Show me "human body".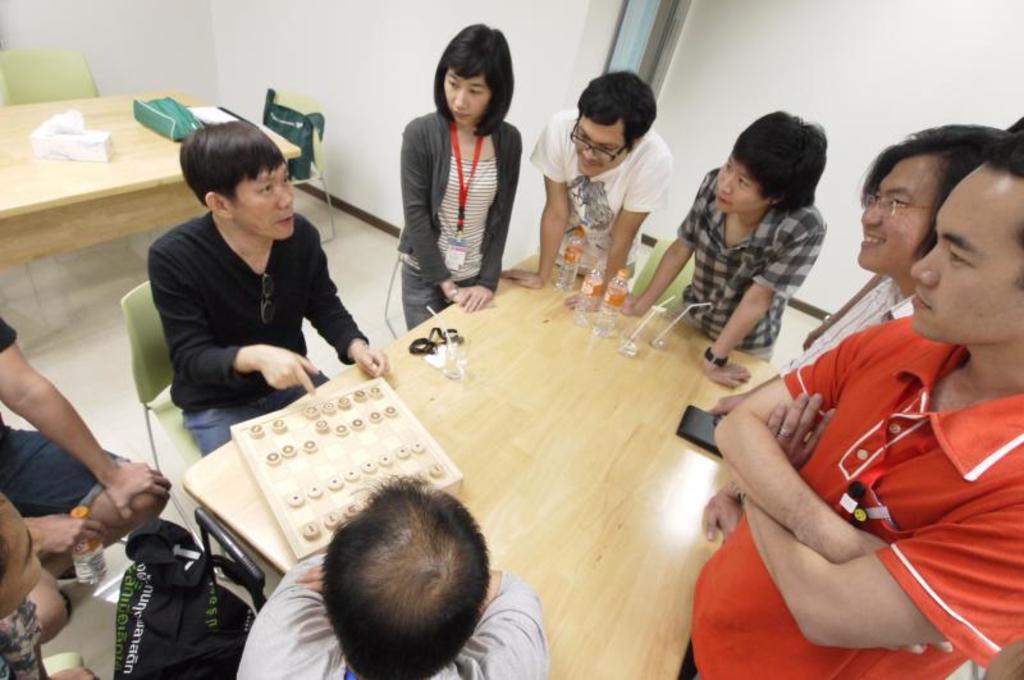
"human body" is here: [left=710, top=193, right=1016, bottom=679].
